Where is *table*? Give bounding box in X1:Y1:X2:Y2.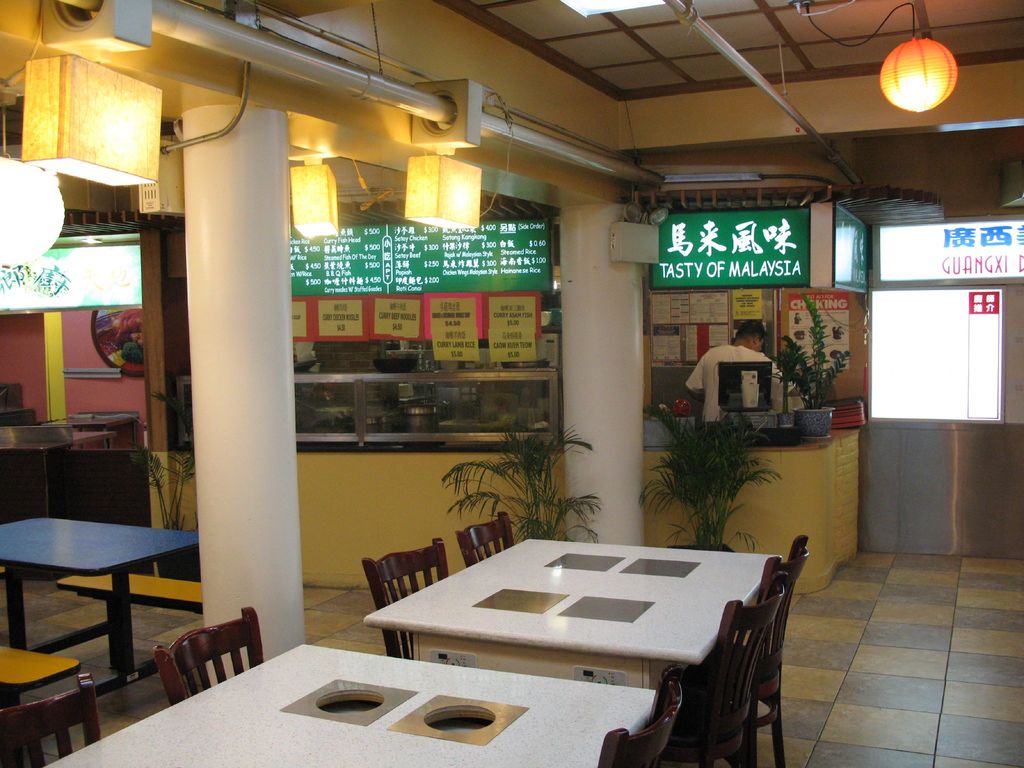
0:422:148:524.
